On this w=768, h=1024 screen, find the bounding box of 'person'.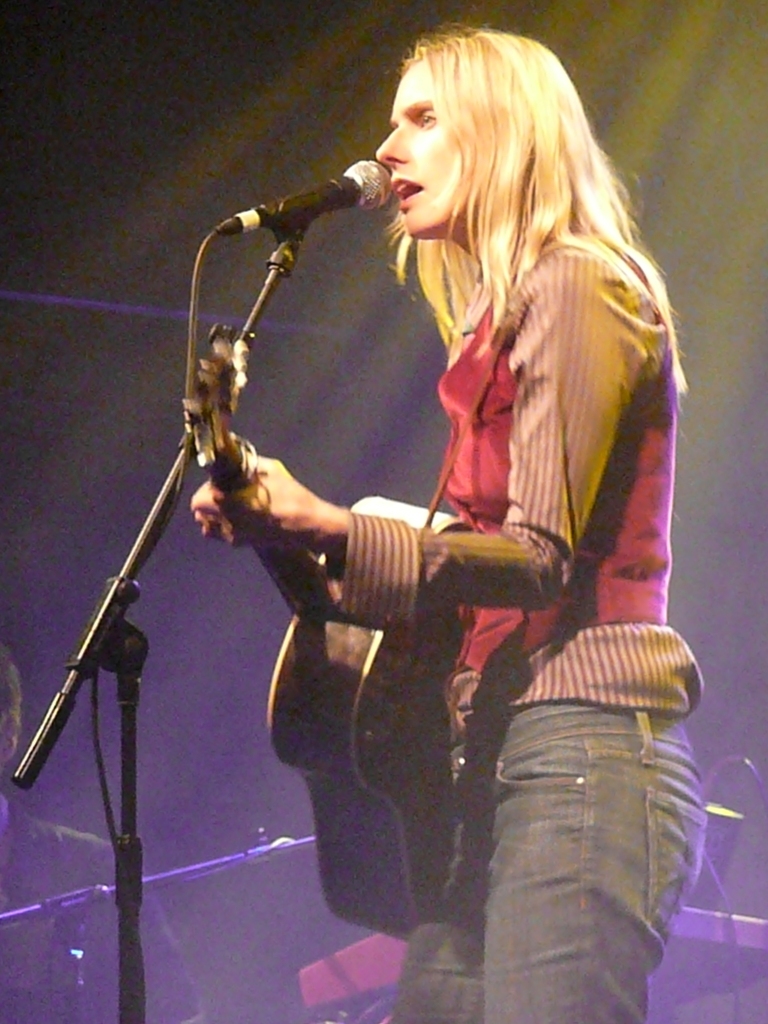
Bounding box: box(194, 51, 700, 979).
